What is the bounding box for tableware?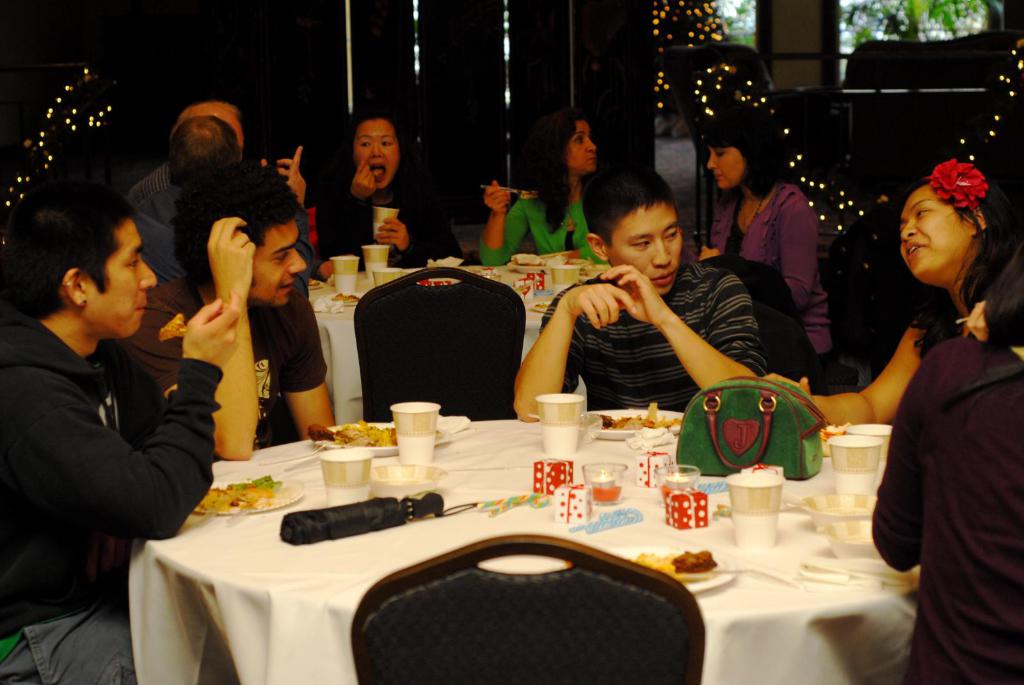
locate(363, 244, 389, 281).
